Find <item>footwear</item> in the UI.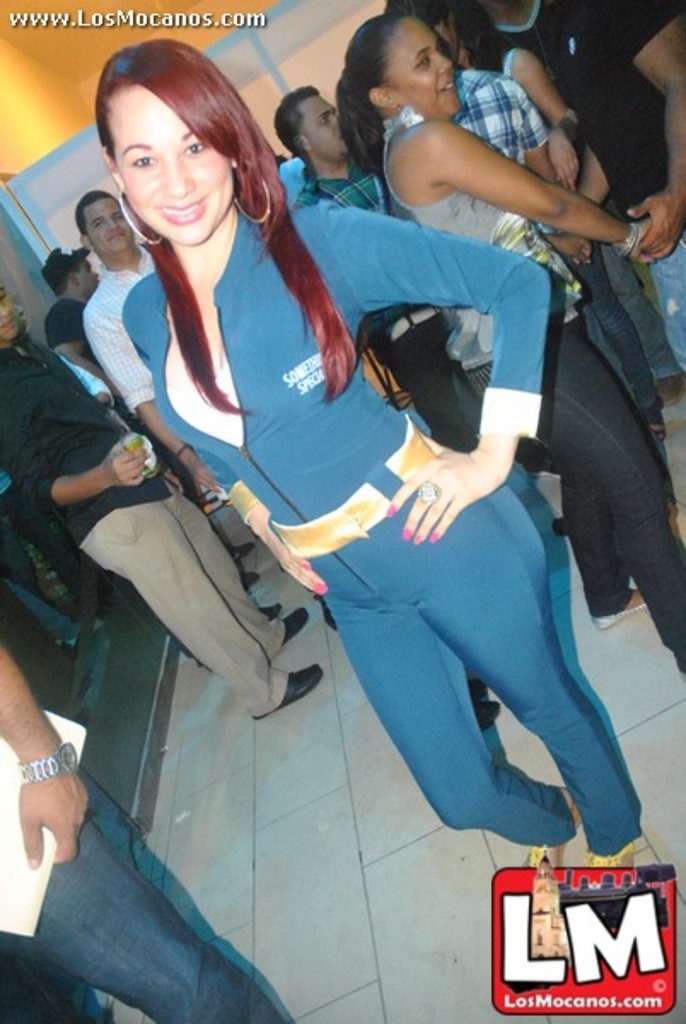
UI element at region(584, 829, 637, 864).
